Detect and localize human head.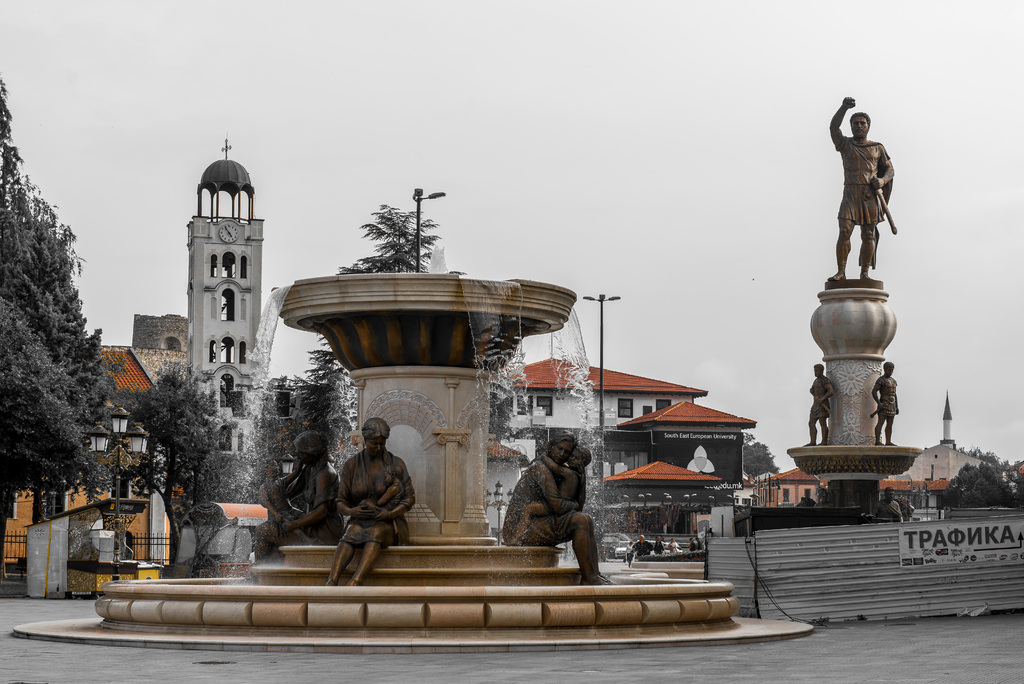
Localized at locate(851, 113, 868, 136).
